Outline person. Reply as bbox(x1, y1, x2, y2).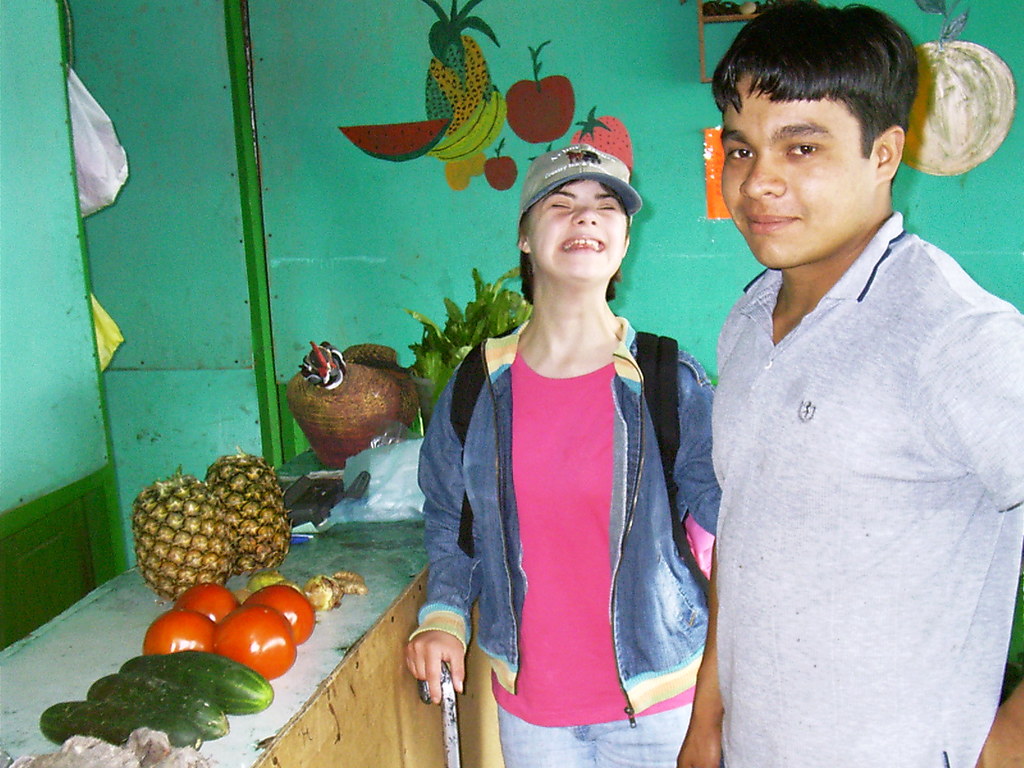
bbox(406, 140, 719, 767).
